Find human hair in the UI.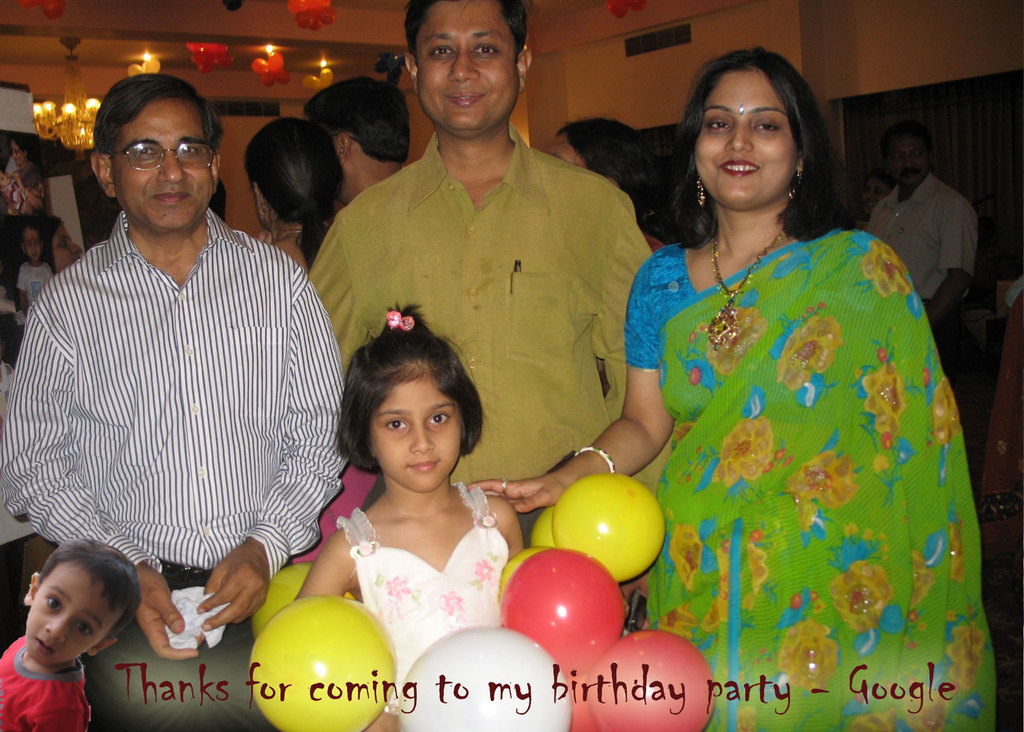
UI element at box(332, 297, 486, 472).
